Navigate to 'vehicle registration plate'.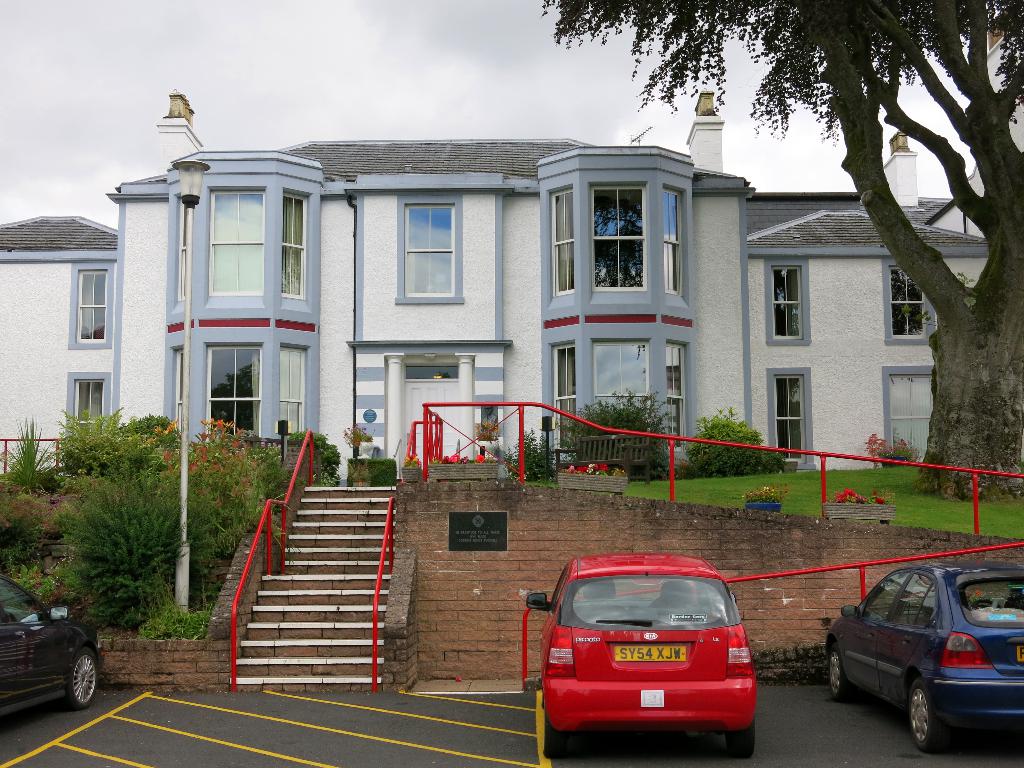
Navigation target: {"left": 615, "top": 641, "right": 689, "bottom": 659}.
